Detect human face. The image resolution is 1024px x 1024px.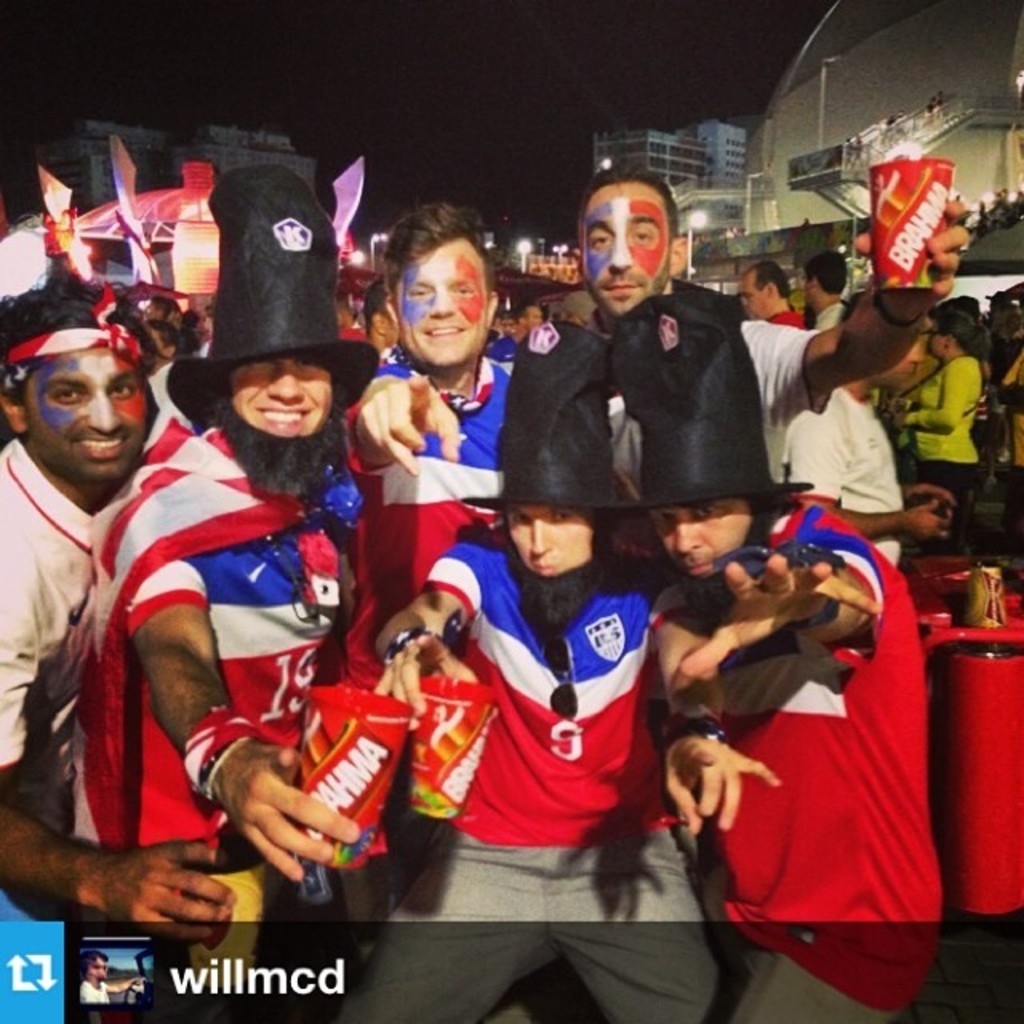
Rect(506, 504, 589, 584).
